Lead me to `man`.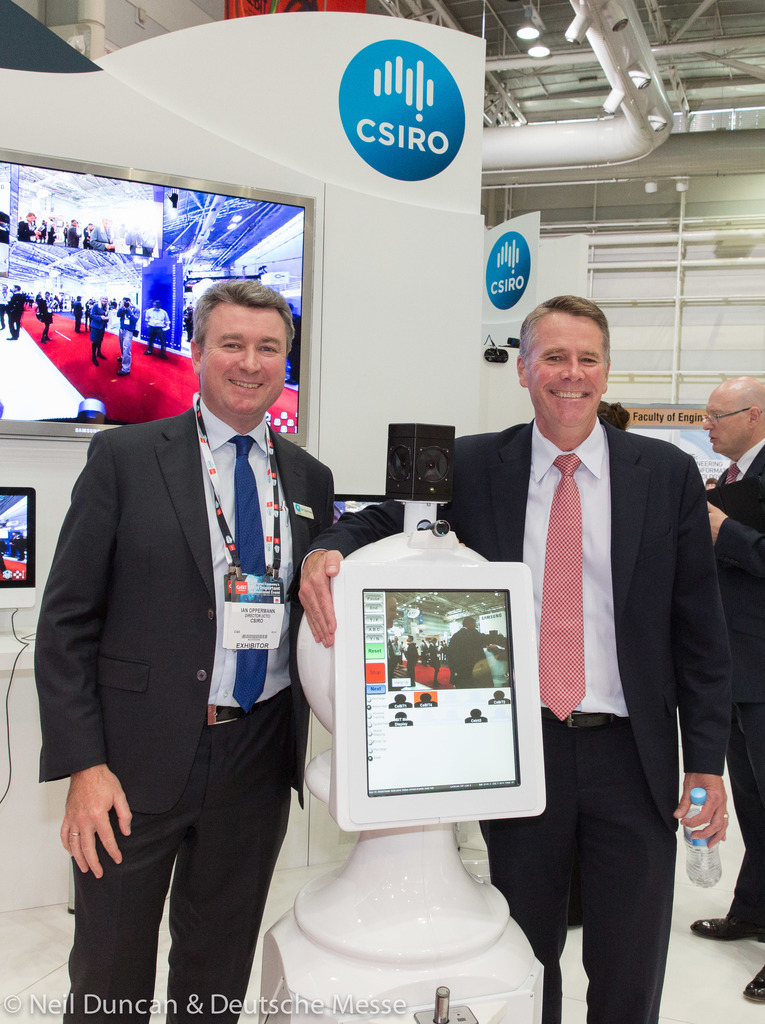
Lead to bbox=(300, 293, 735, 1023).
